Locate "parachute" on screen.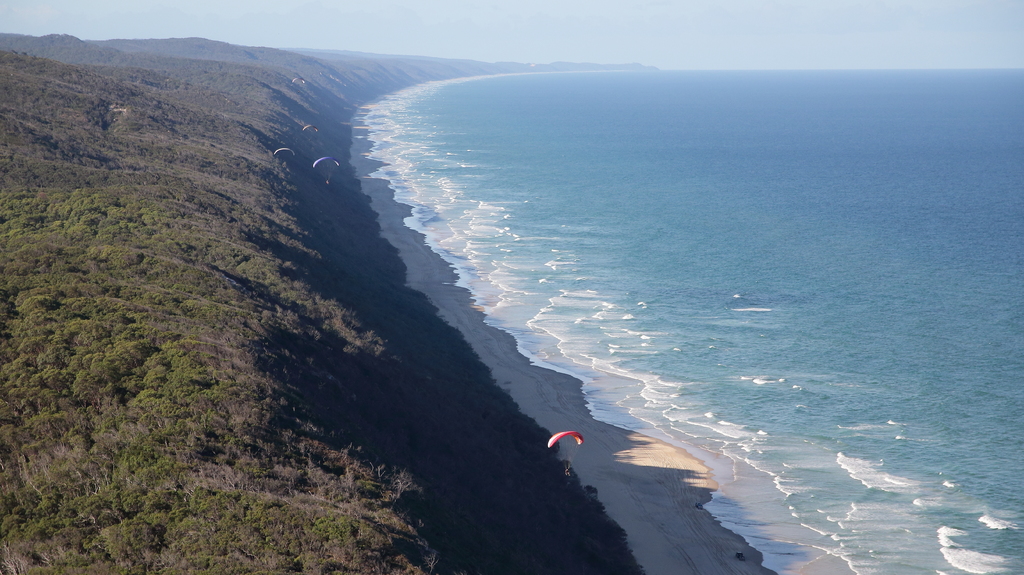
On screen at locate(273, 145, 296, 166).
